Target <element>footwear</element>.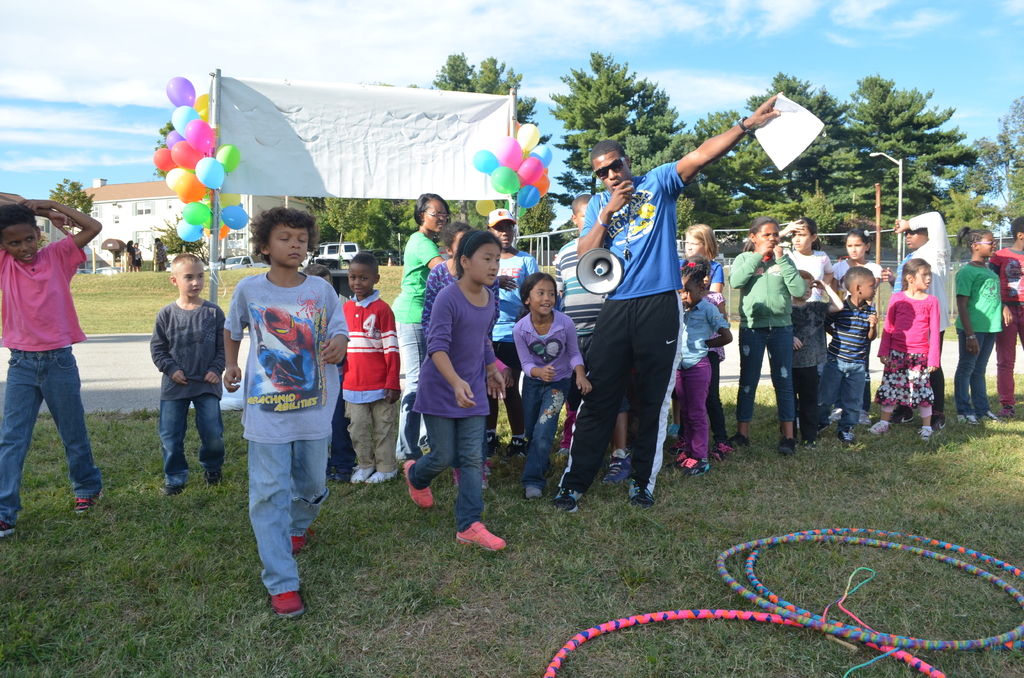
Target region: 293, 533, 314, 550.
